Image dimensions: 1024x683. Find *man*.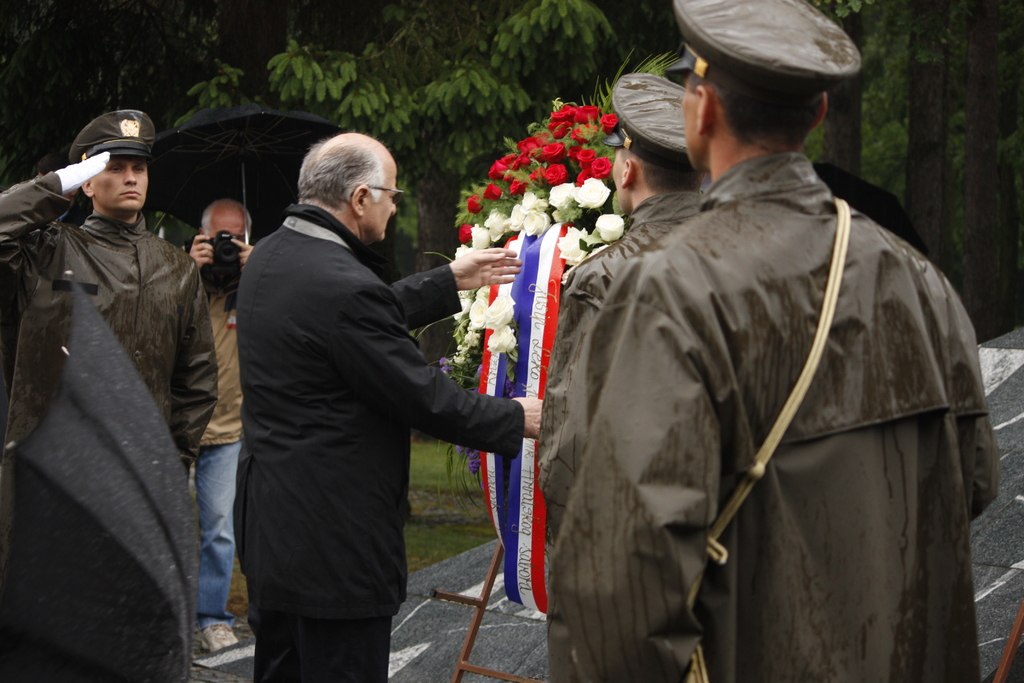
bbox(516, 0, 1004, 682).
